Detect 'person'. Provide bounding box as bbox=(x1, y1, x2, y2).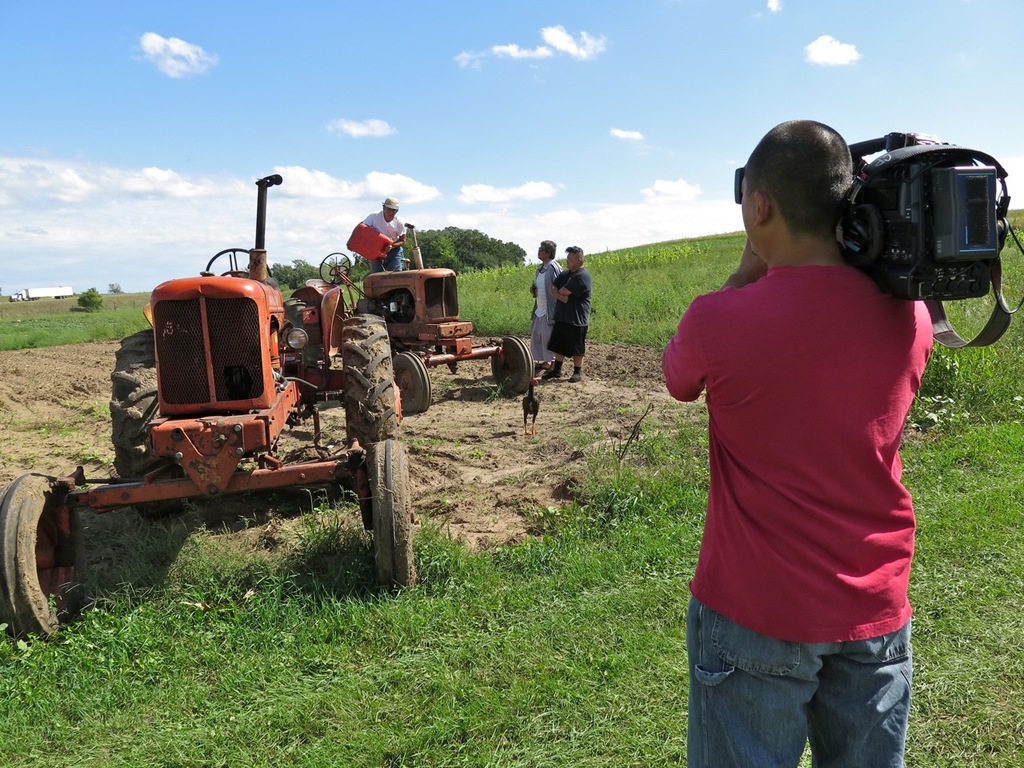
bbox=(334, 194, 409, 282).
